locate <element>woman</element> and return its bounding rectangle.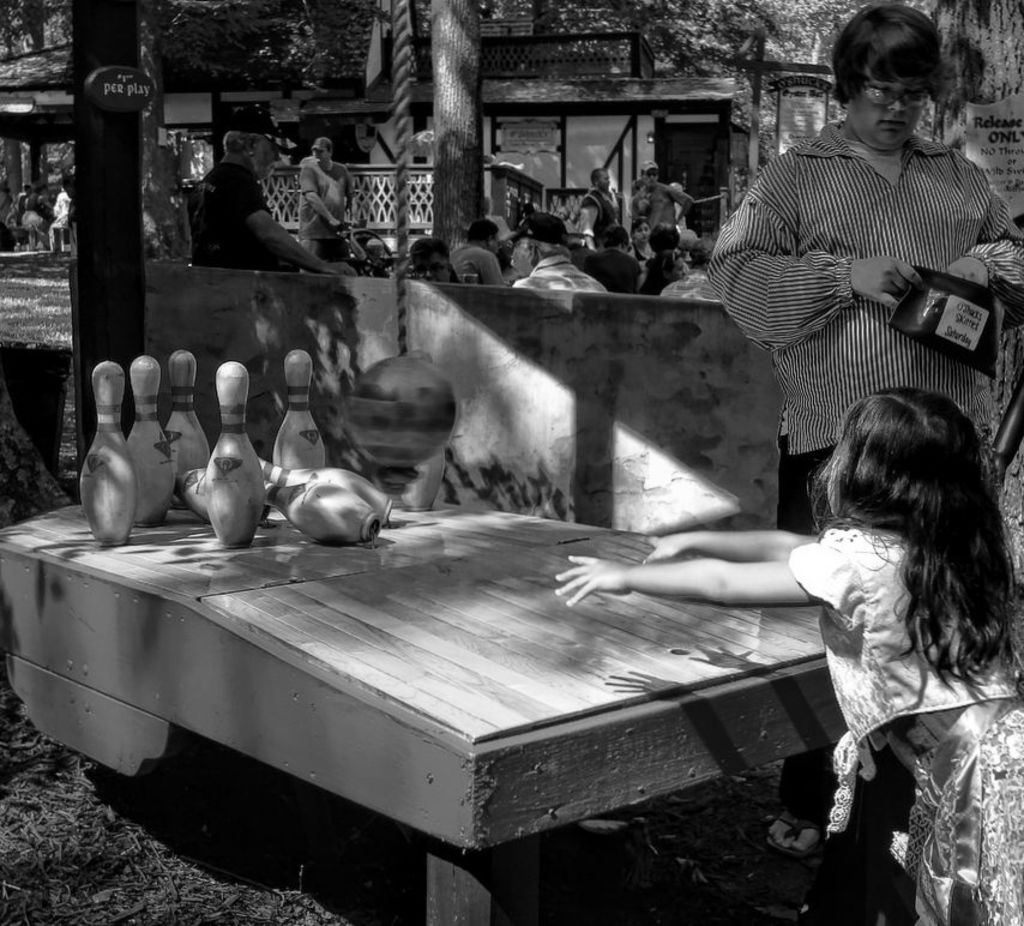
bbox=(625, 217, 655, 261).
